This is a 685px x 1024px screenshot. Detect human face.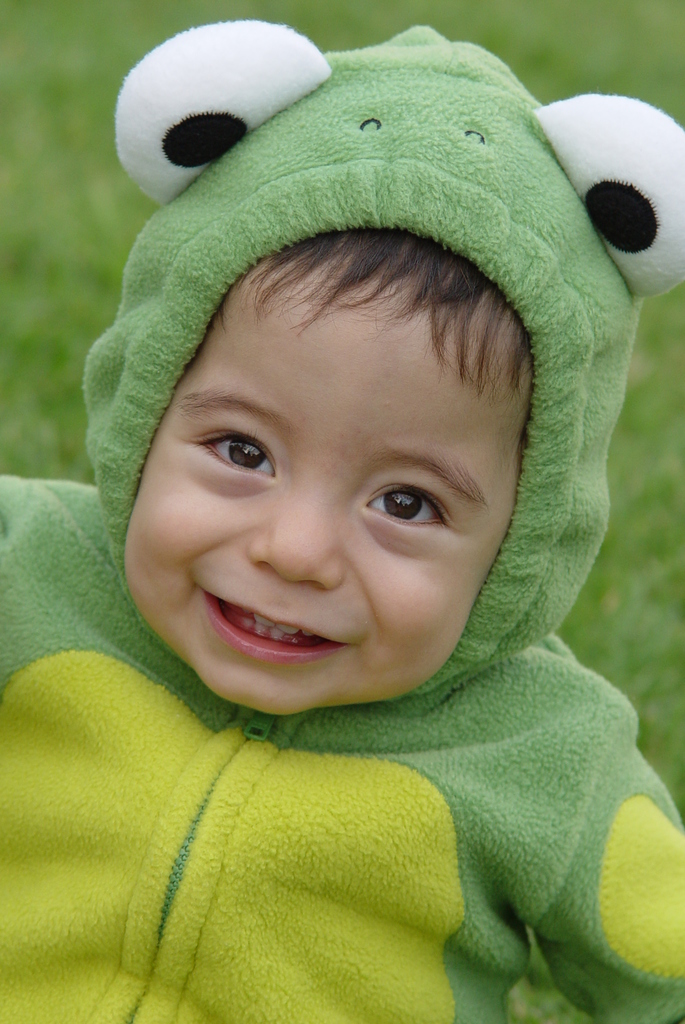
bbox=[122, 278, 523, 713].
